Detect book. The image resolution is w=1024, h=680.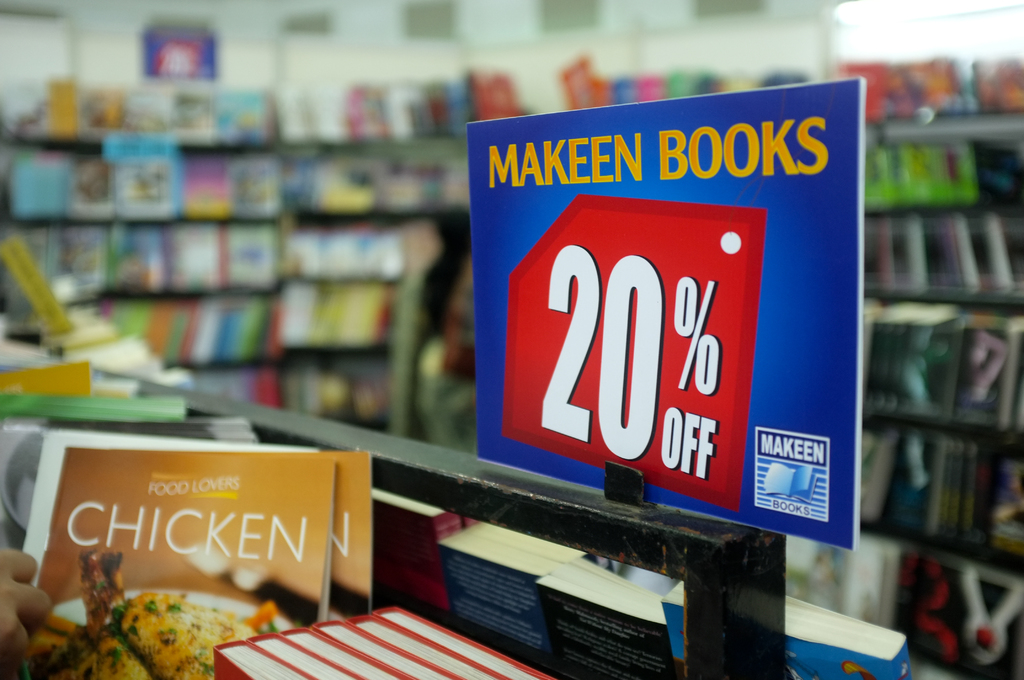
440:518:585:665.
